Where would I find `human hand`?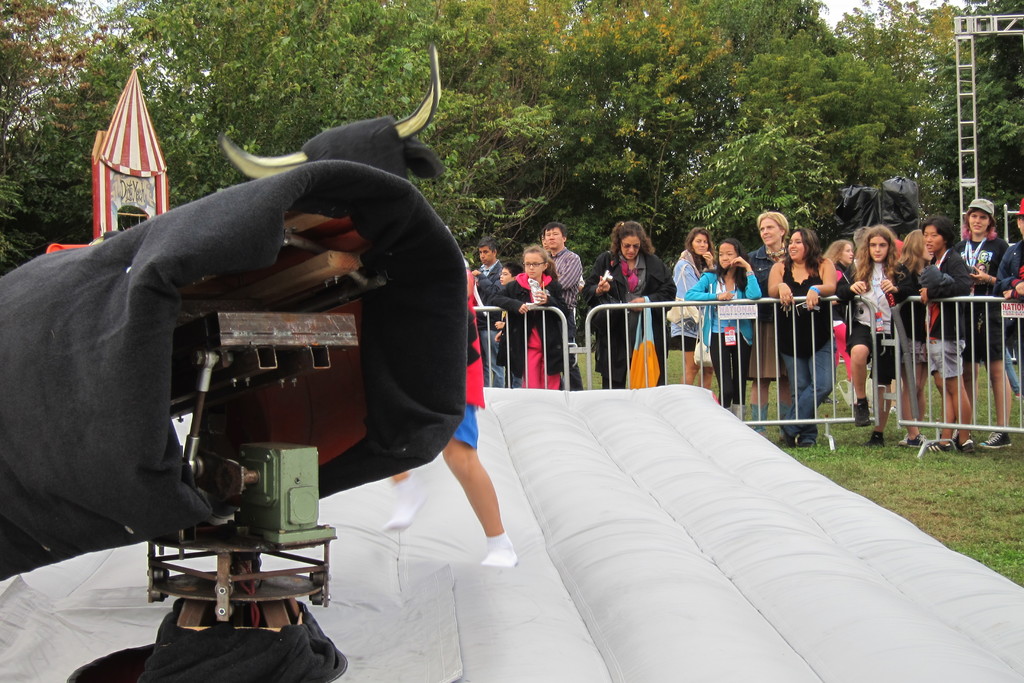
At (629, 297, 645, 311).
